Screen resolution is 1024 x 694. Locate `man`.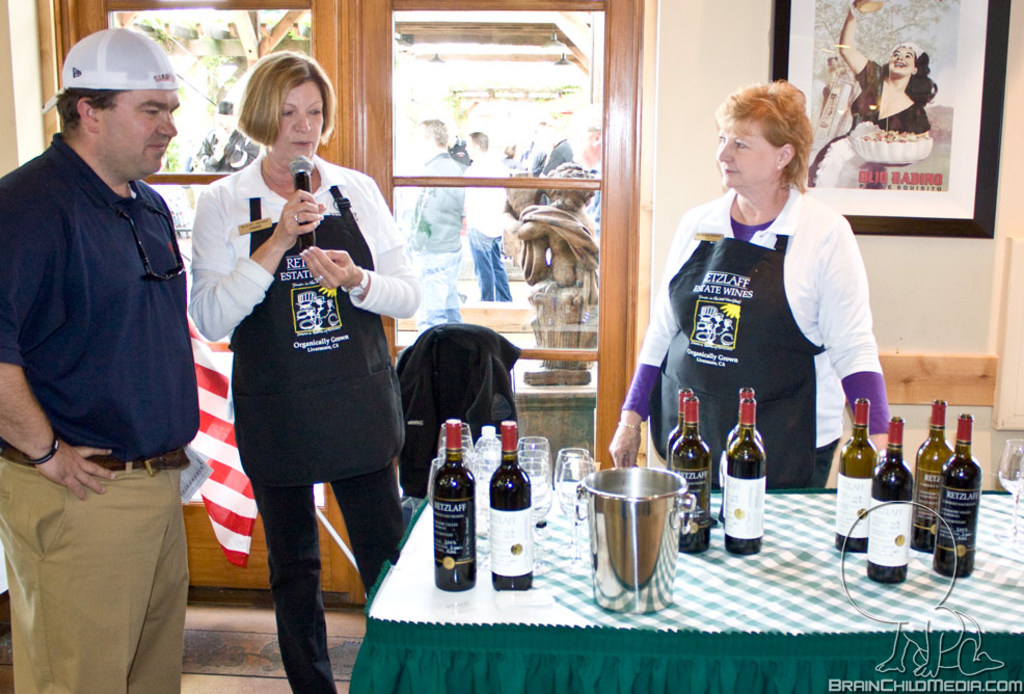
[left=0, top=23, right=199, bottom=693].
